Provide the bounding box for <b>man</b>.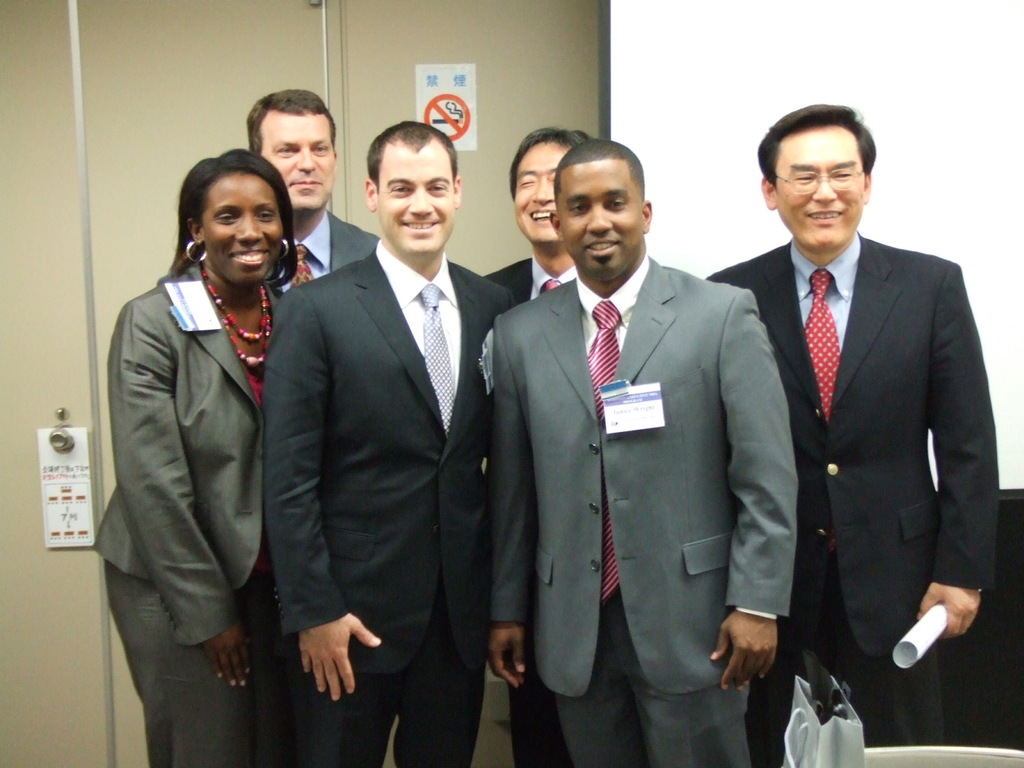
252:84:371:271.
